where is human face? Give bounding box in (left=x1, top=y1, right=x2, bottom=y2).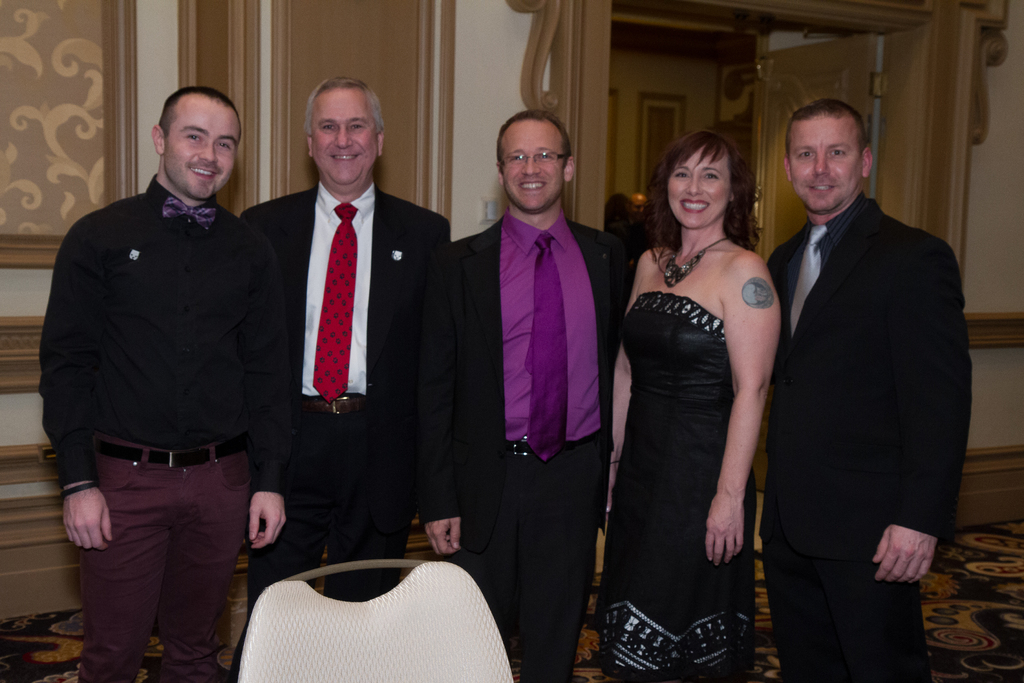
(left=791, top=117, right=858, bottom=210).
